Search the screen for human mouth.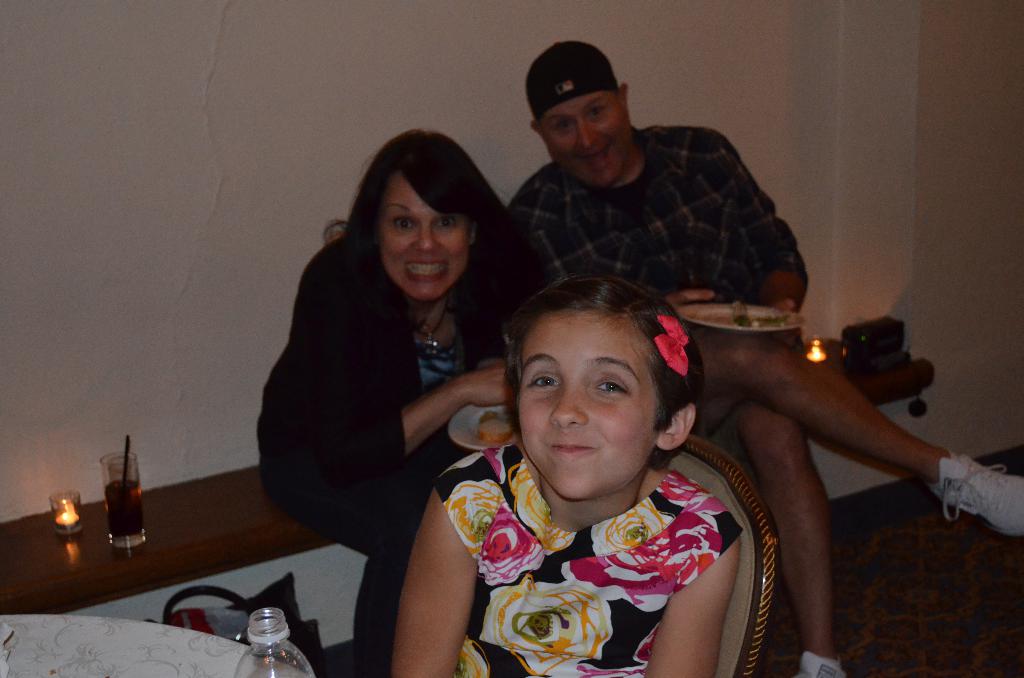
Found at bbox(401, 254, 451, 285).
